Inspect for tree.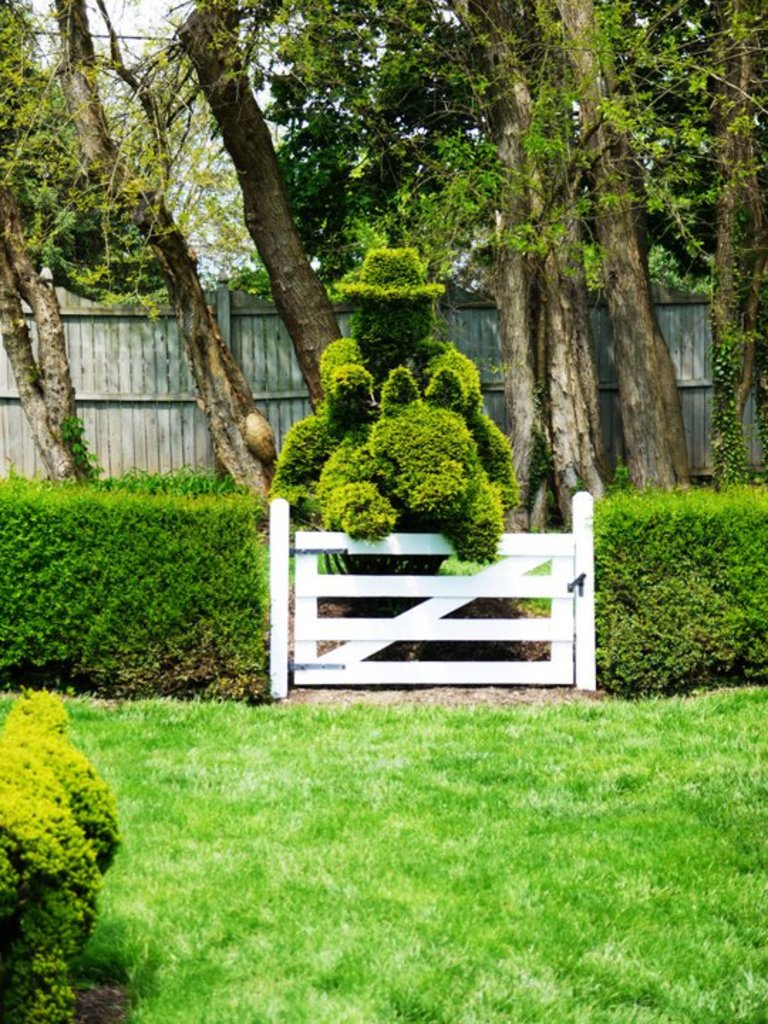
Inspection: (x1=395, y1=0, x2=767, y2=494).
